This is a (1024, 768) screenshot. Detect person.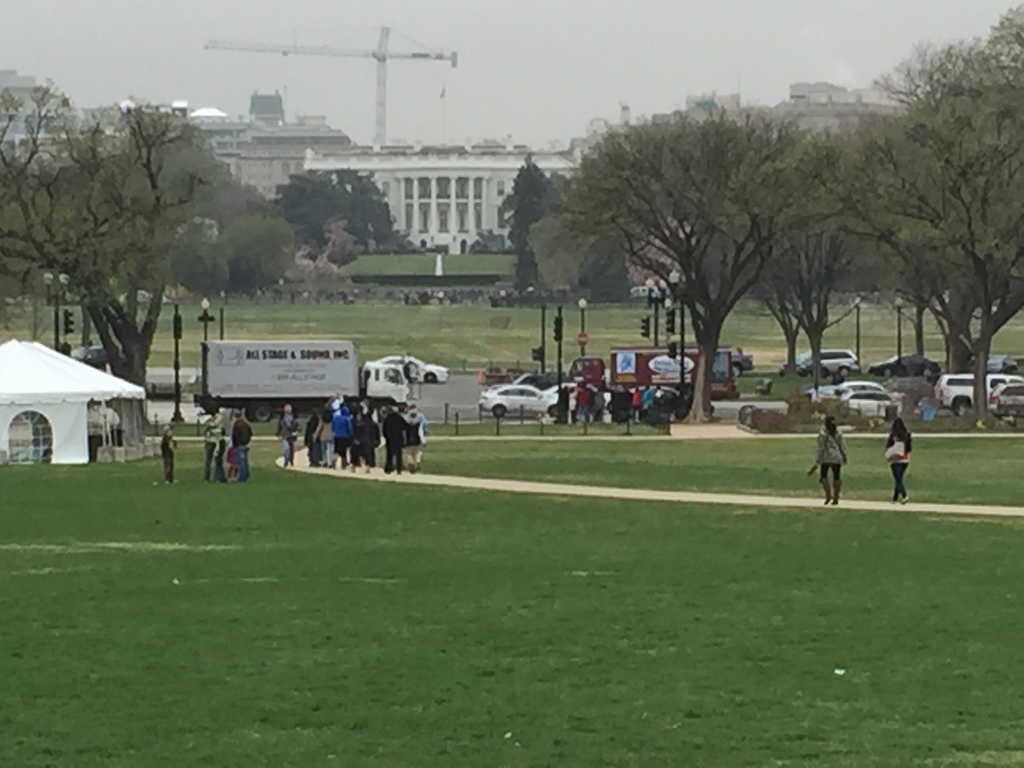
[x1=808, y1=413, x2=859, y2=504].
